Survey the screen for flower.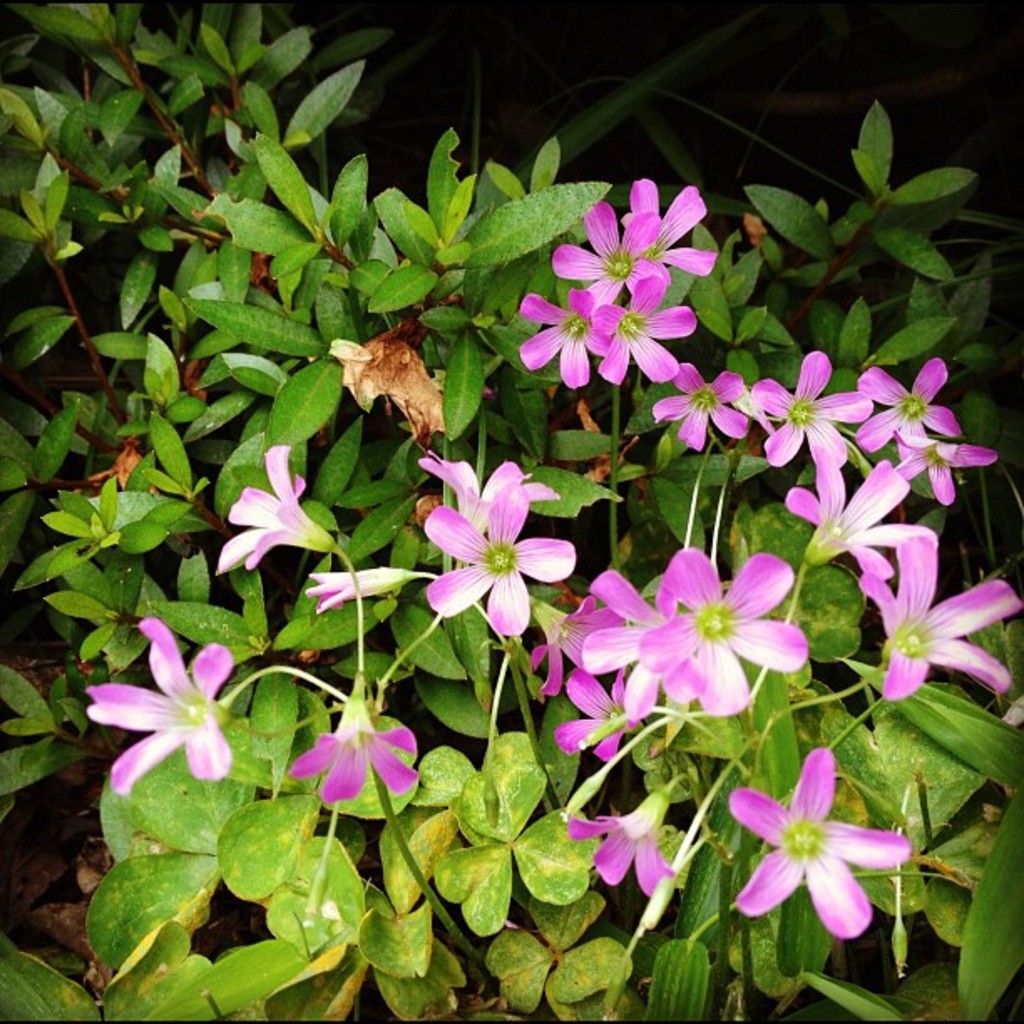
Survey found: (left=758, top=356, right=865, bottom=472).
